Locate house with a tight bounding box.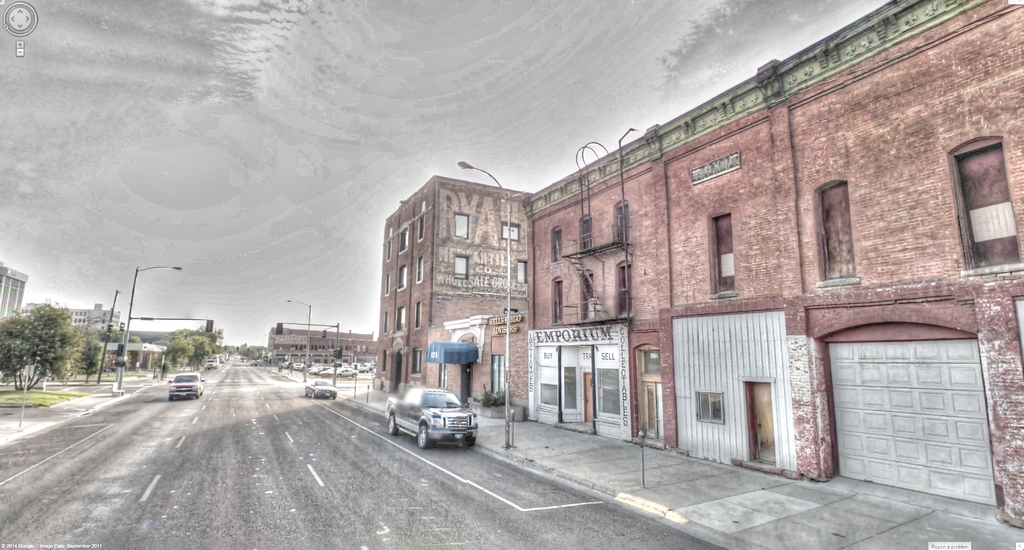
box(0, 254, 26, 317).
